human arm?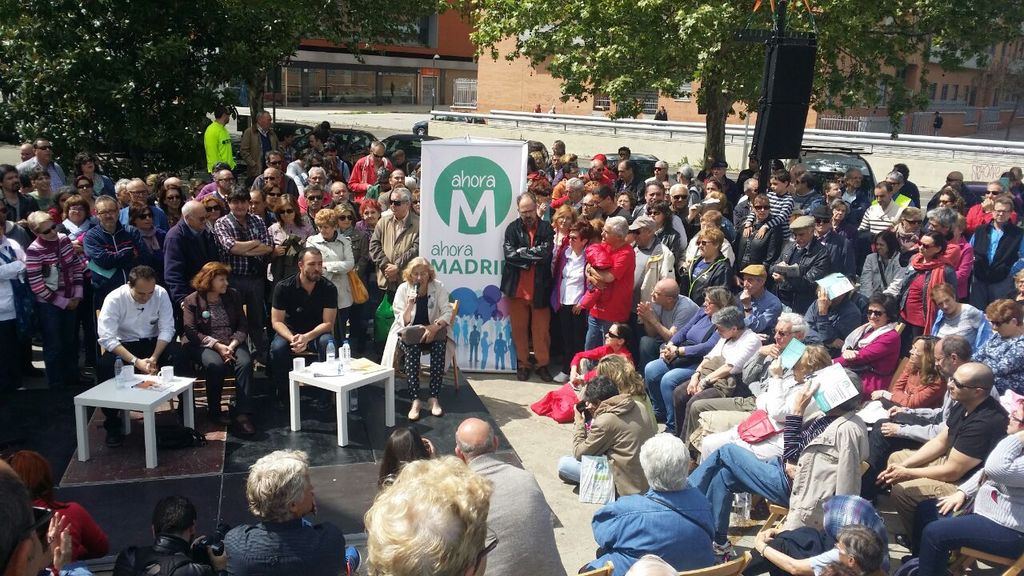
(425,434,439,456)
